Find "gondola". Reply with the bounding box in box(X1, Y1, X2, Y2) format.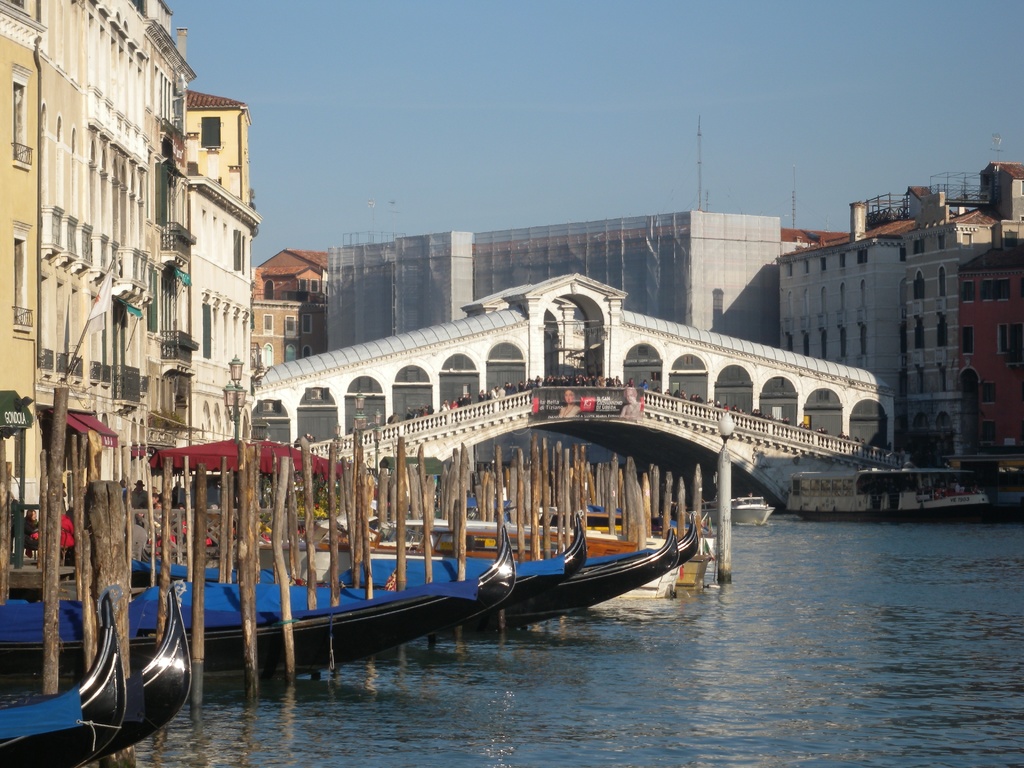
box(0, 579, 129, 767).
